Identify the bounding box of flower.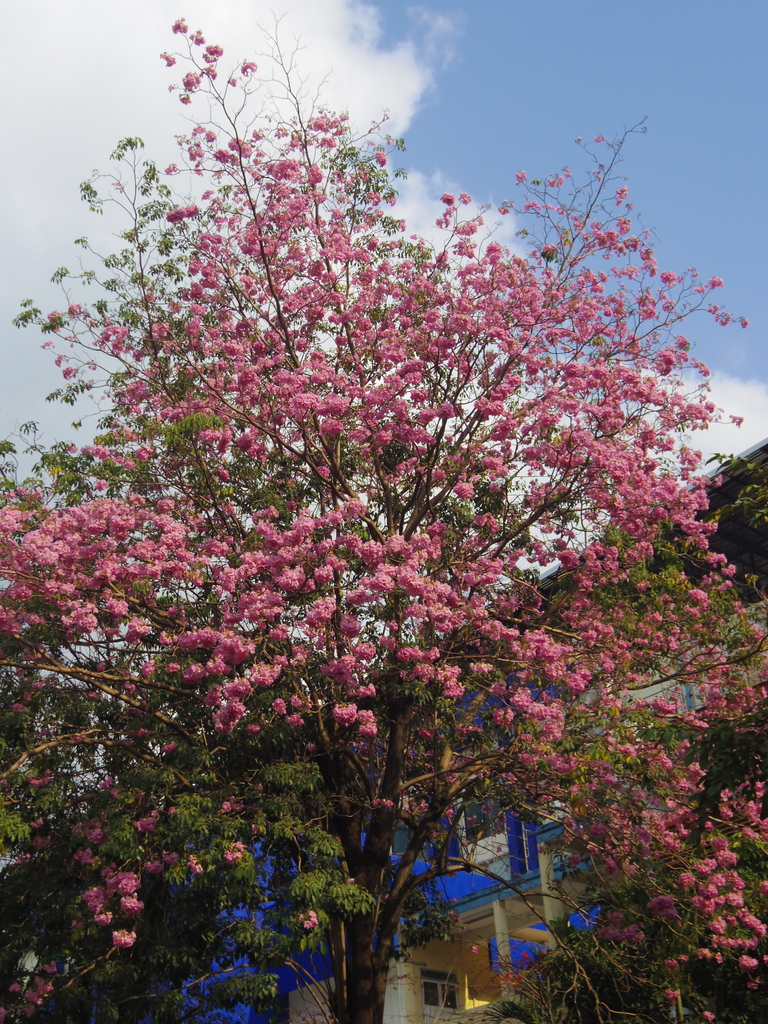
pyautogui.locateOnScreen(90, 908, 113, 924).
